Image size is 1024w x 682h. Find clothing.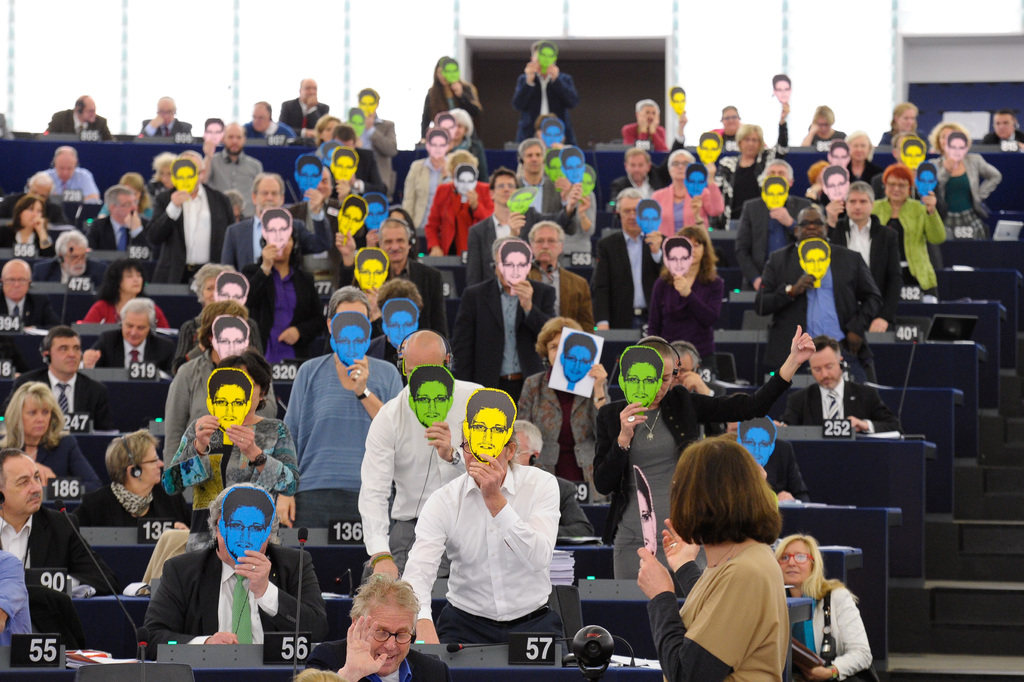
<region>83, 214, 155, 260</region>.
